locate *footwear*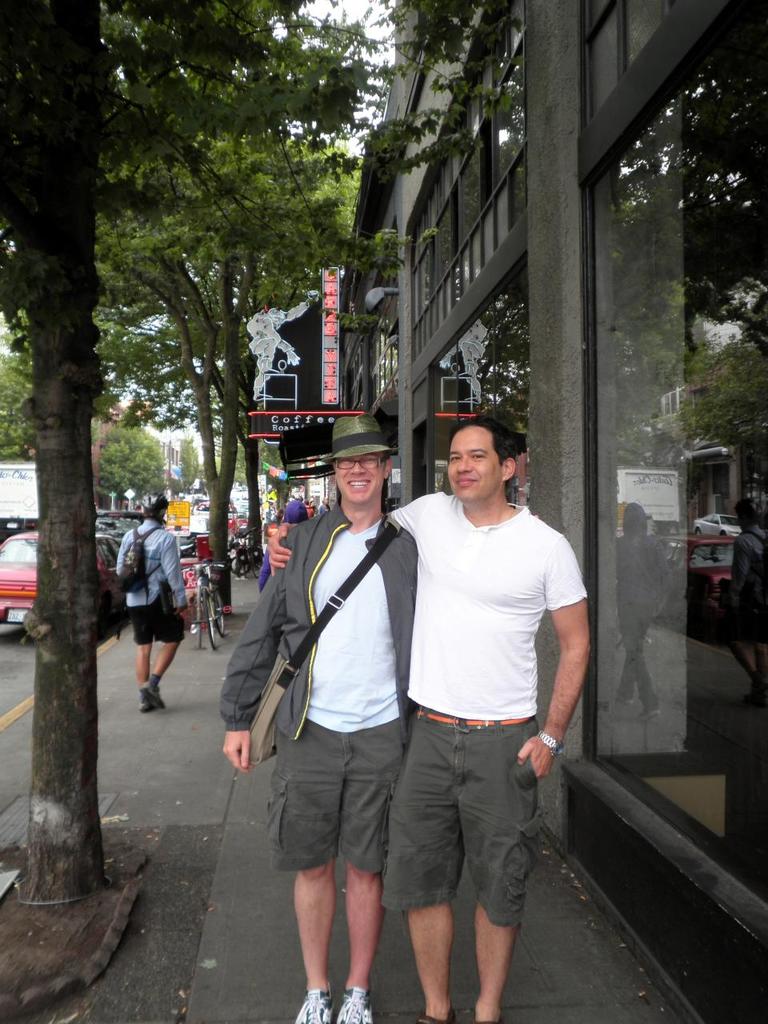
crop(337, 982, 374, 1023)
